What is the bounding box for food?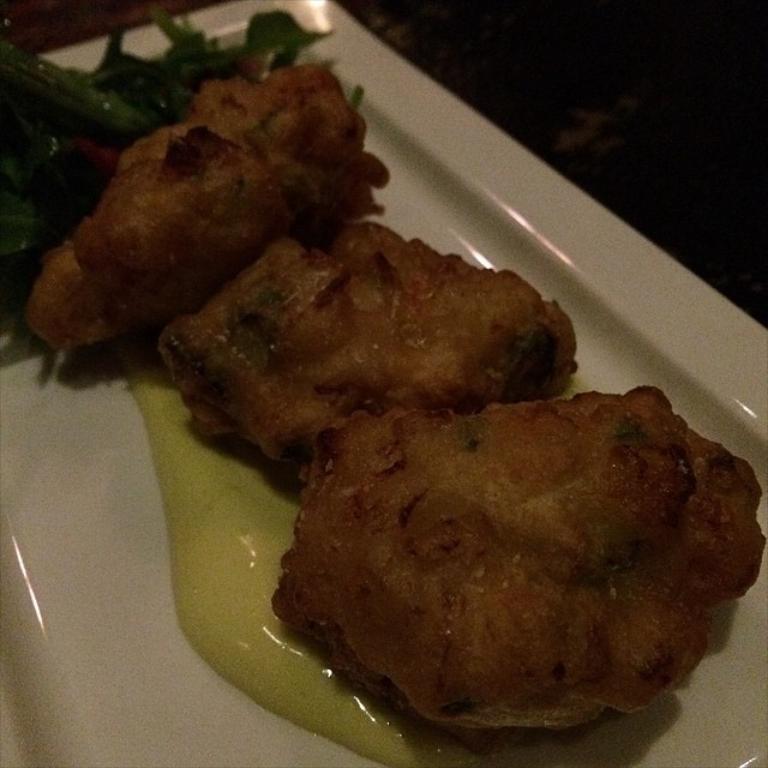
select_region(143, 0, 320, 34).
